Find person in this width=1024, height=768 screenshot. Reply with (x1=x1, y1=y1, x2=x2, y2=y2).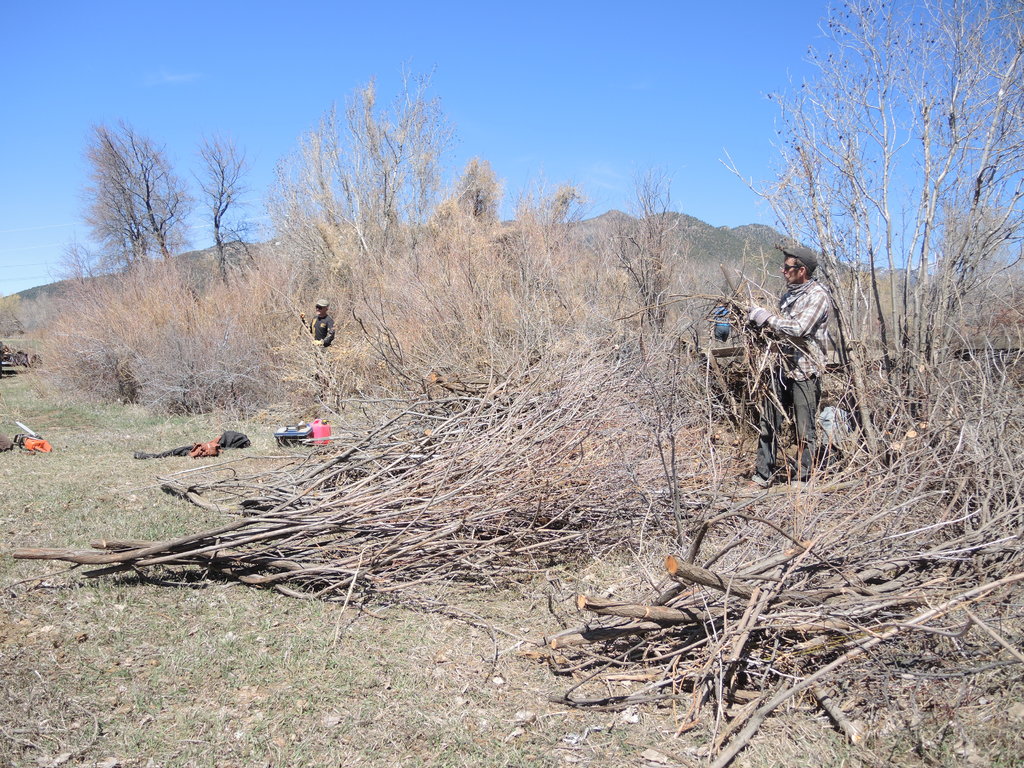
(x1=748, y1=245, x2=840, y2=488).
